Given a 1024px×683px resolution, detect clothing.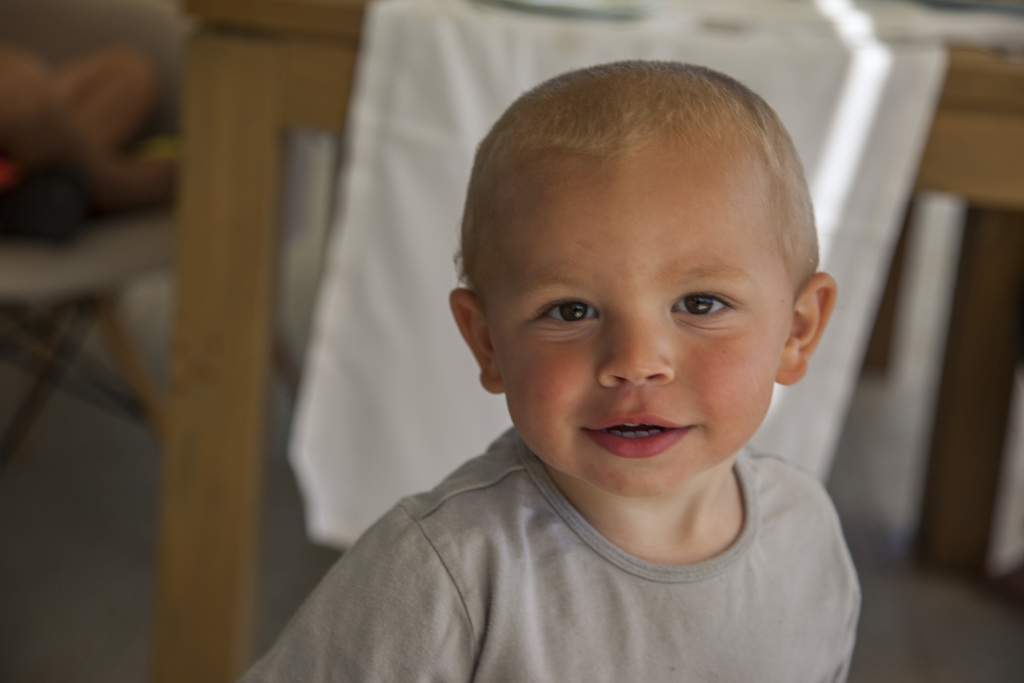
locate(214, 406, 925, 675).
